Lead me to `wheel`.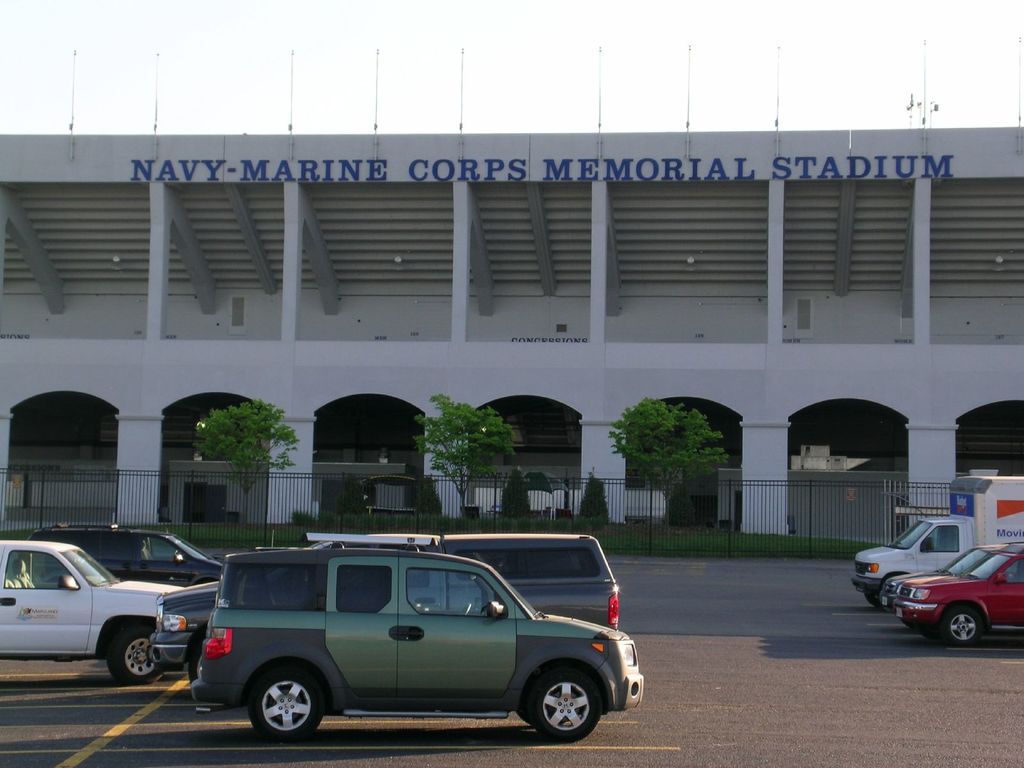
Lead to {"left": 527, "top": 668, "right": 605, "bottom": 742}.
